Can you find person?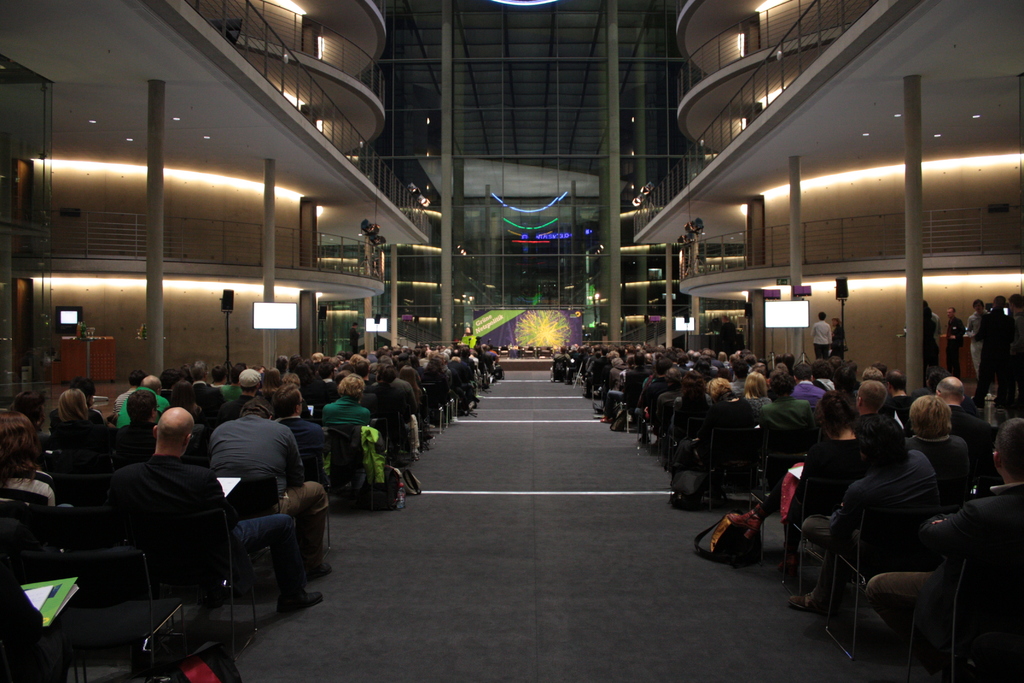
Yes, bounding box: (x1=868, y1=416, x2=1023, y2=659).
